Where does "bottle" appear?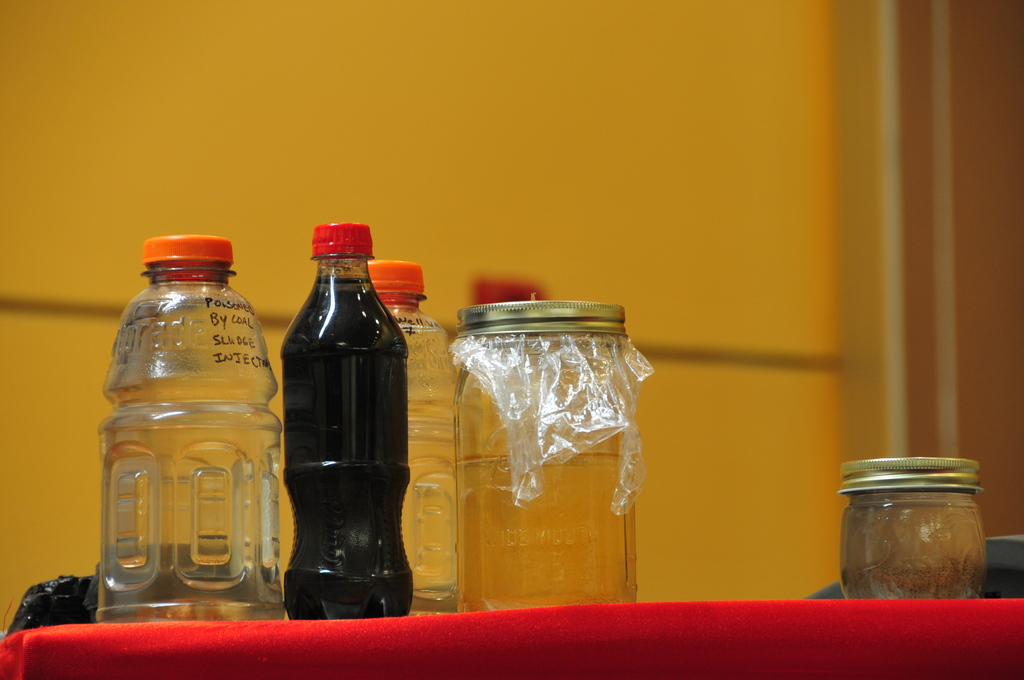
Appears at 277, 222, 417, 616.
